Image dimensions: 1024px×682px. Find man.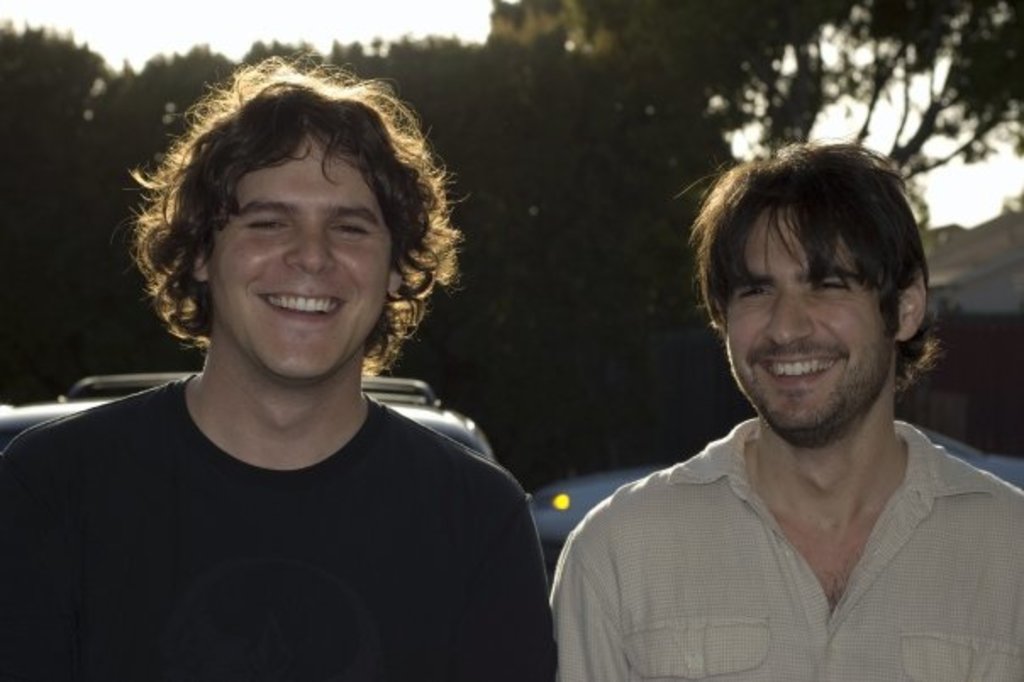
<box>0,42,561,680</box>.
